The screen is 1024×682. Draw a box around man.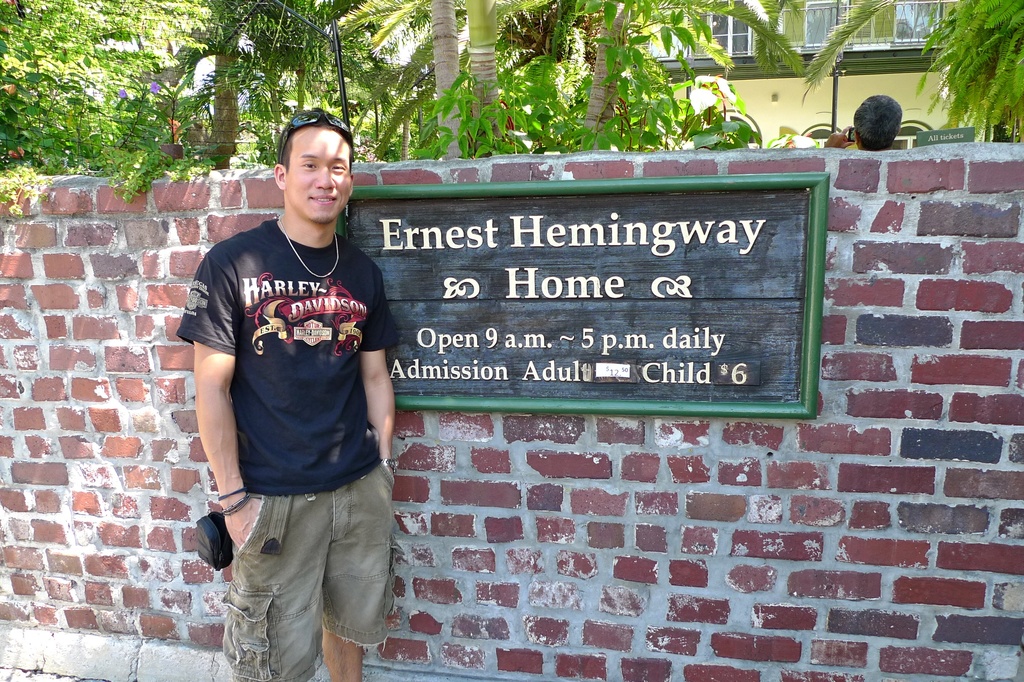
823,93,905,155.
